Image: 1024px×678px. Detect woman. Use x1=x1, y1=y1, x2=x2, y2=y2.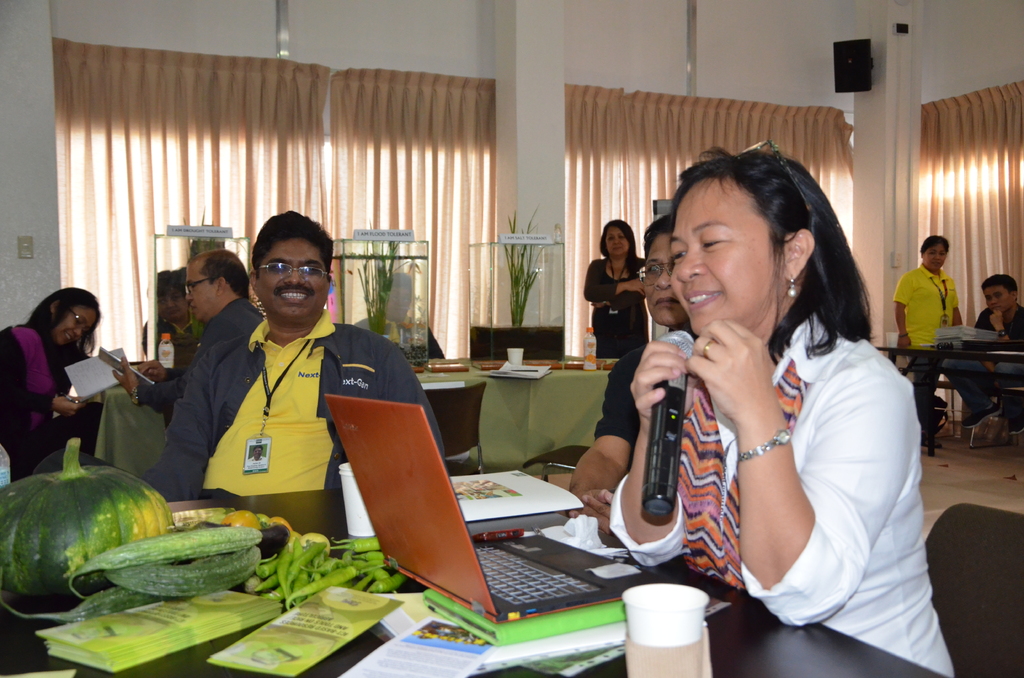
x1=586, y1=218, x2=647, y2=362.
